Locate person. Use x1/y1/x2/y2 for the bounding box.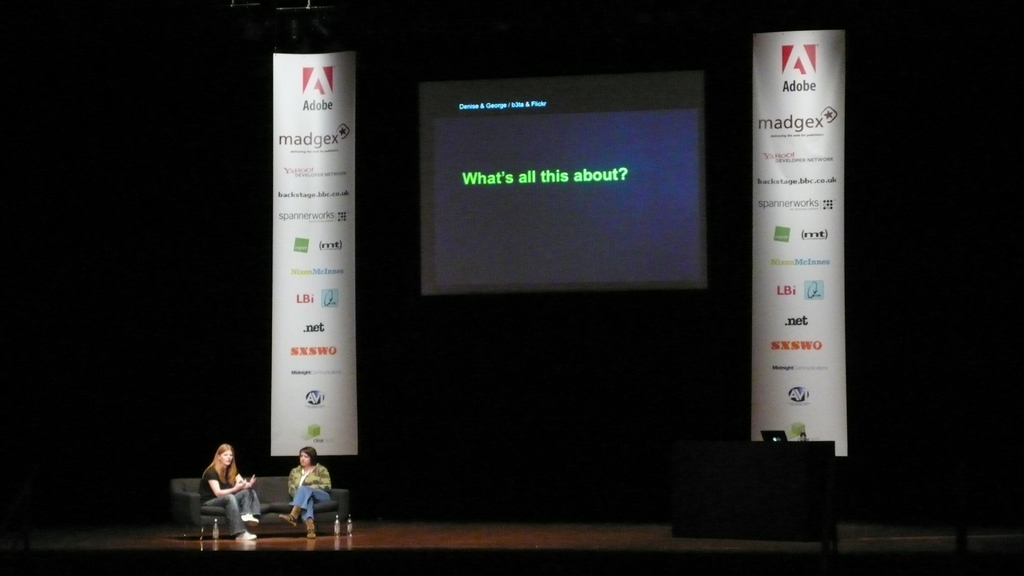
201/443/263/544.
